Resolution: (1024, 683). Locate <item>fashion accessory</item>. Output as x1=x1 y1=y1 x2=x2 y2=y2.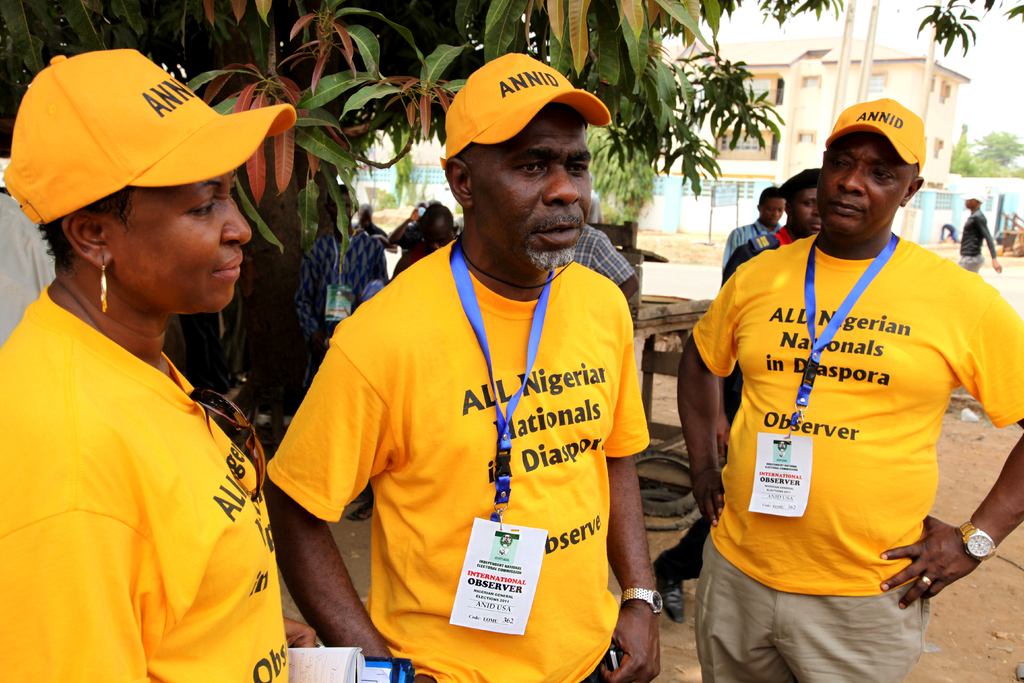
x1=99 y1=260 x2=107 y2=311.
